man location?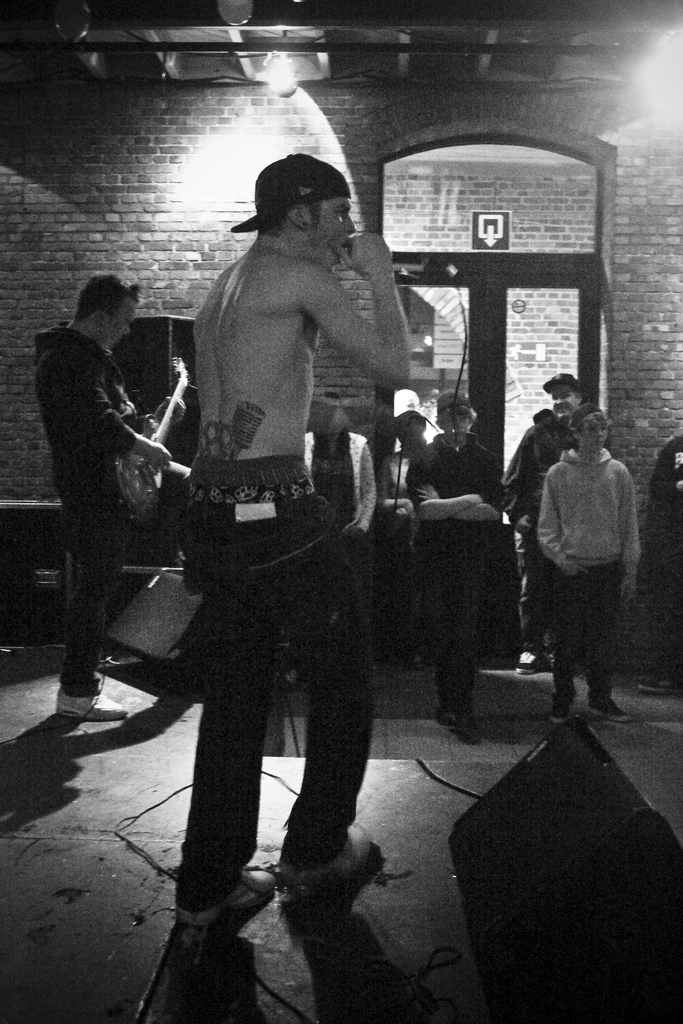
l=34, t=269, r=174, b=724
